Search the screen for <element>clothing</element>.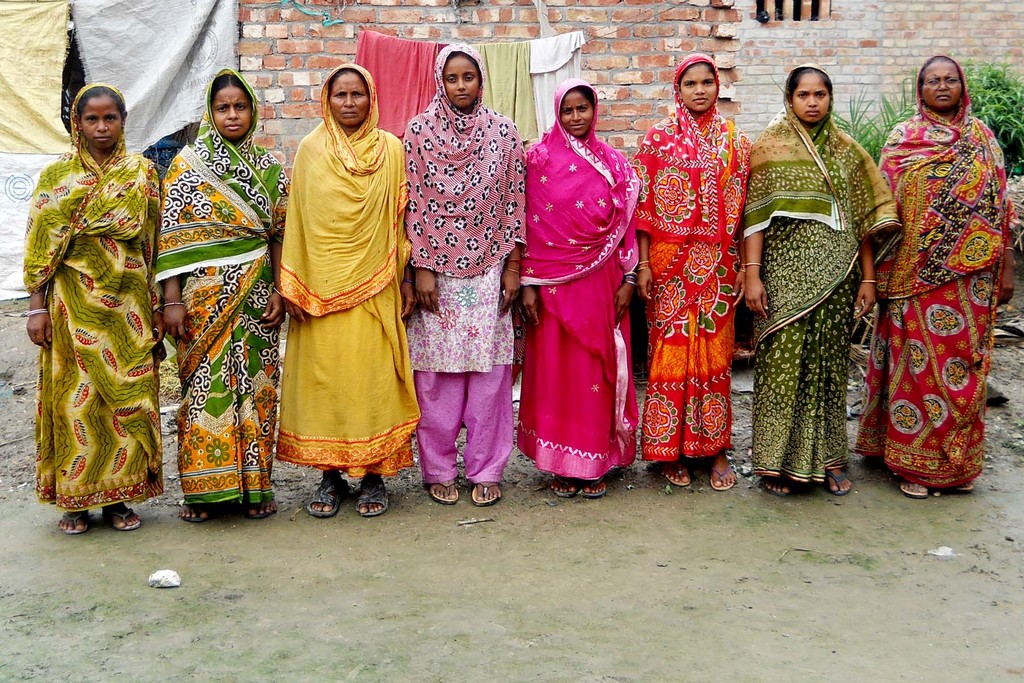
Found at pyautogui.locateOnScreen(737, 59, 906, 483).
